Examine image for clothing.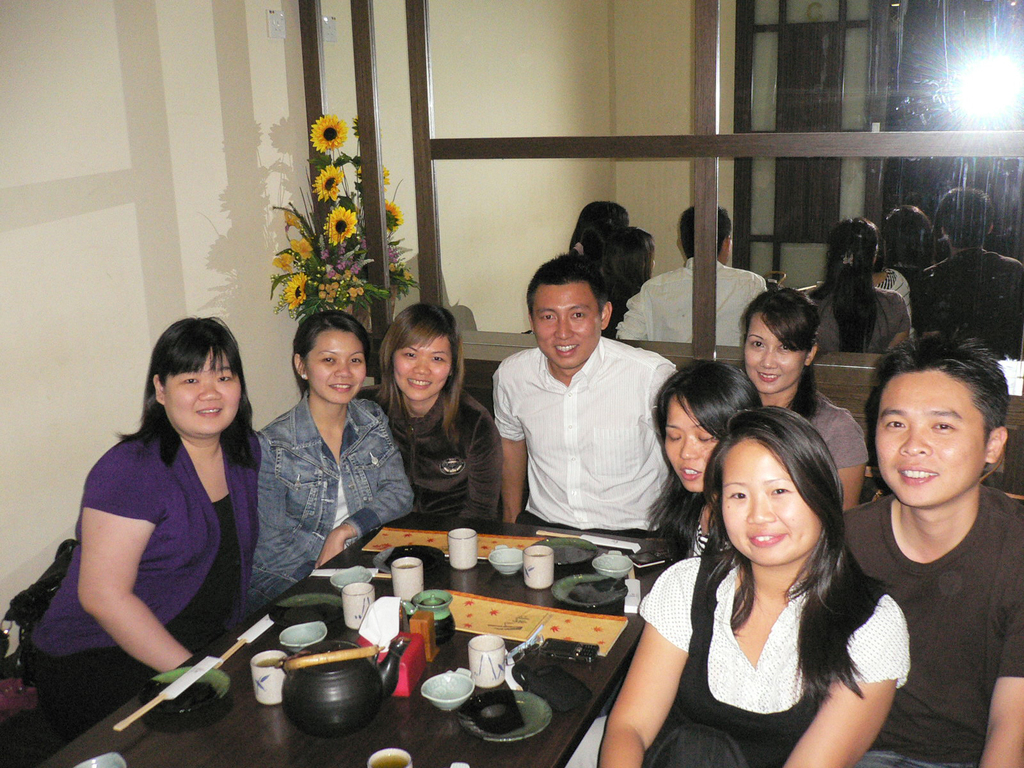
Examination result: crop(68, 396, 271, 690).
